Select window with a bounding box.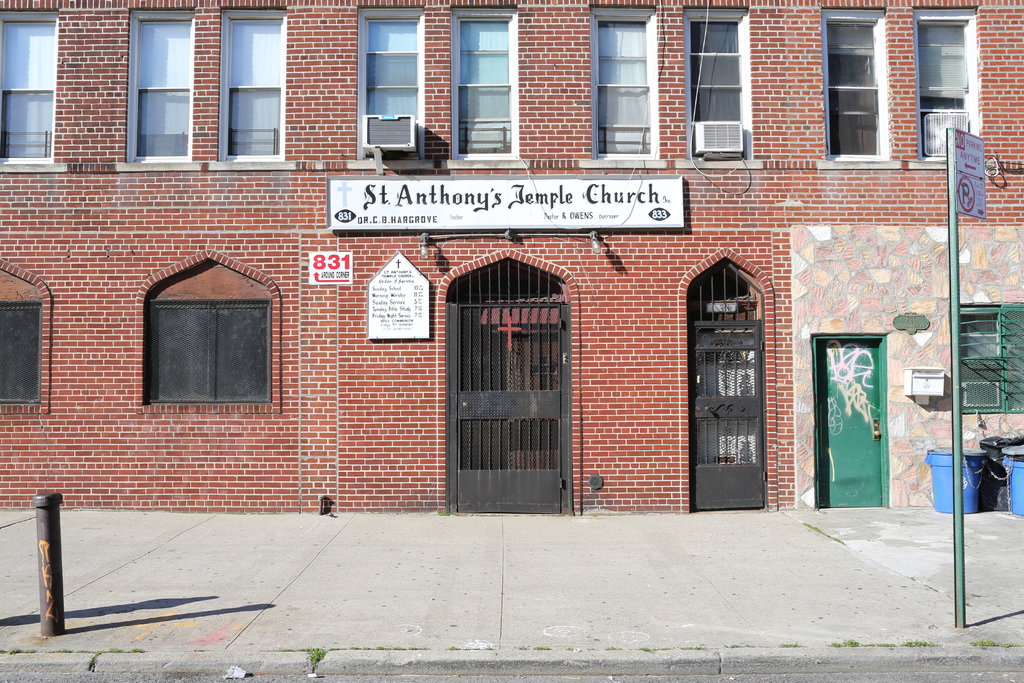
bbox=[588, 6, 653, 161].
